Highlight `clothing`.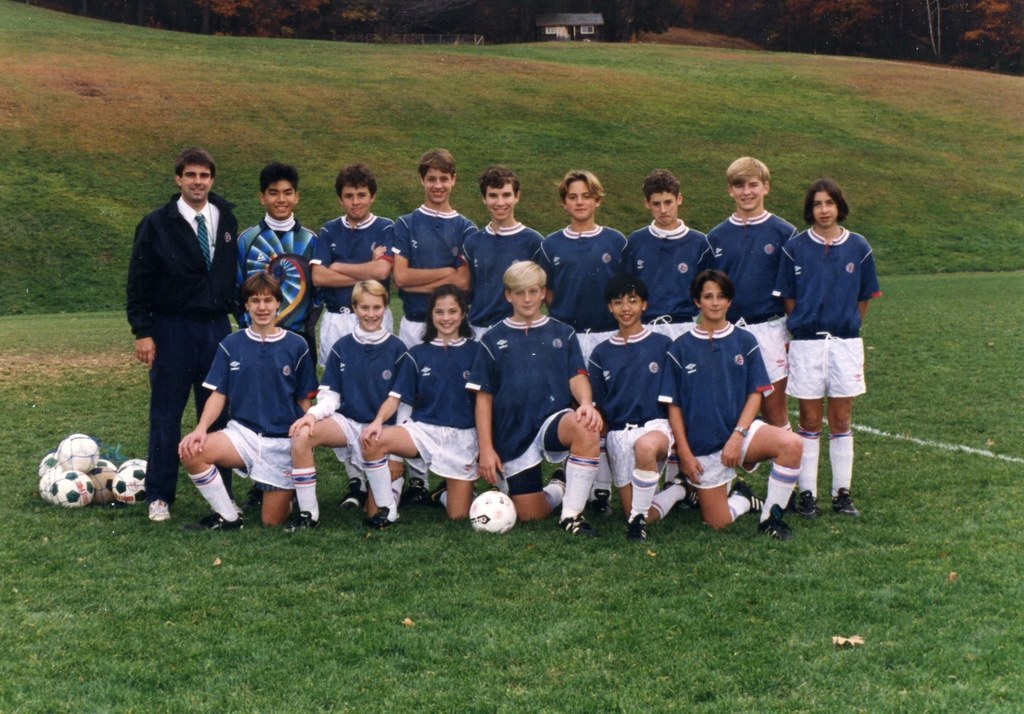
Highlighted region: <region>124, 188, 237, 504</region>.
